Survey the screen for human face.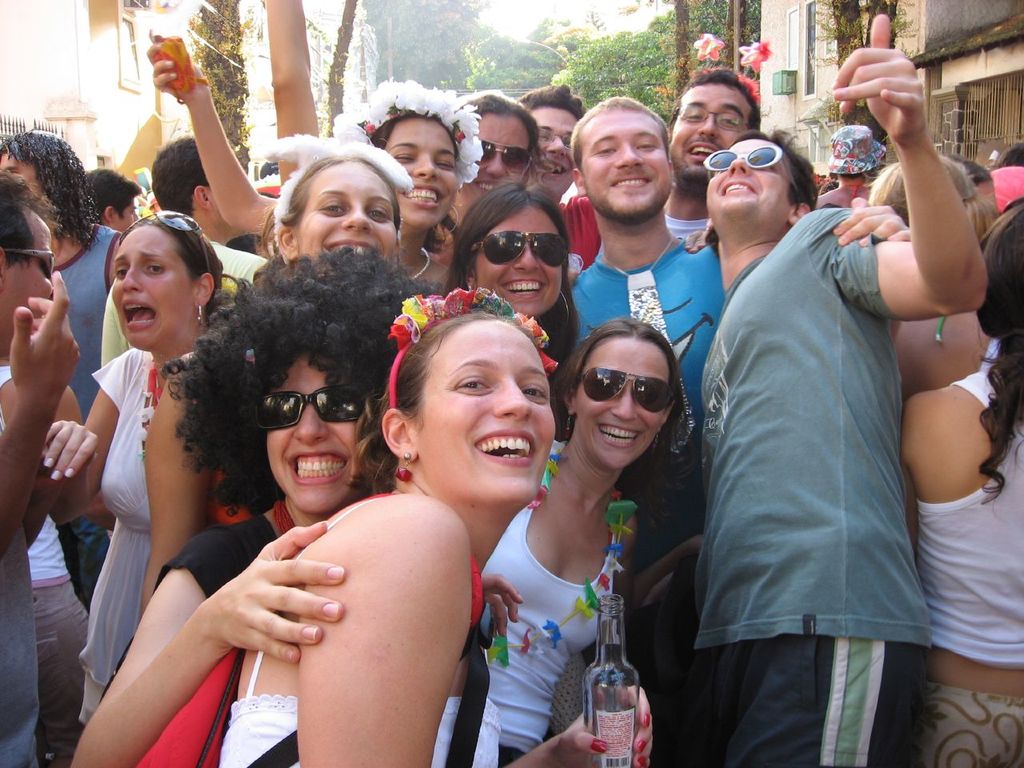
Survey found: locate(663, 85, 750, 185).
